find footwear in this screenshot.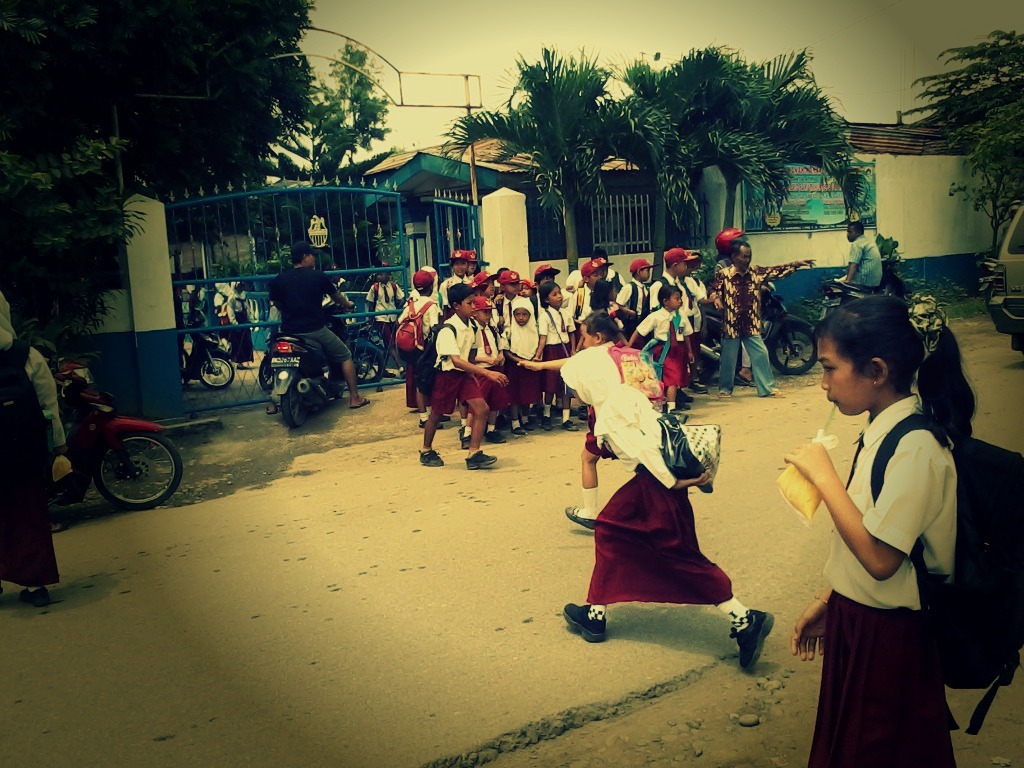
The bounding box for footwear is <region>435, 411, 449, 423</region>.
